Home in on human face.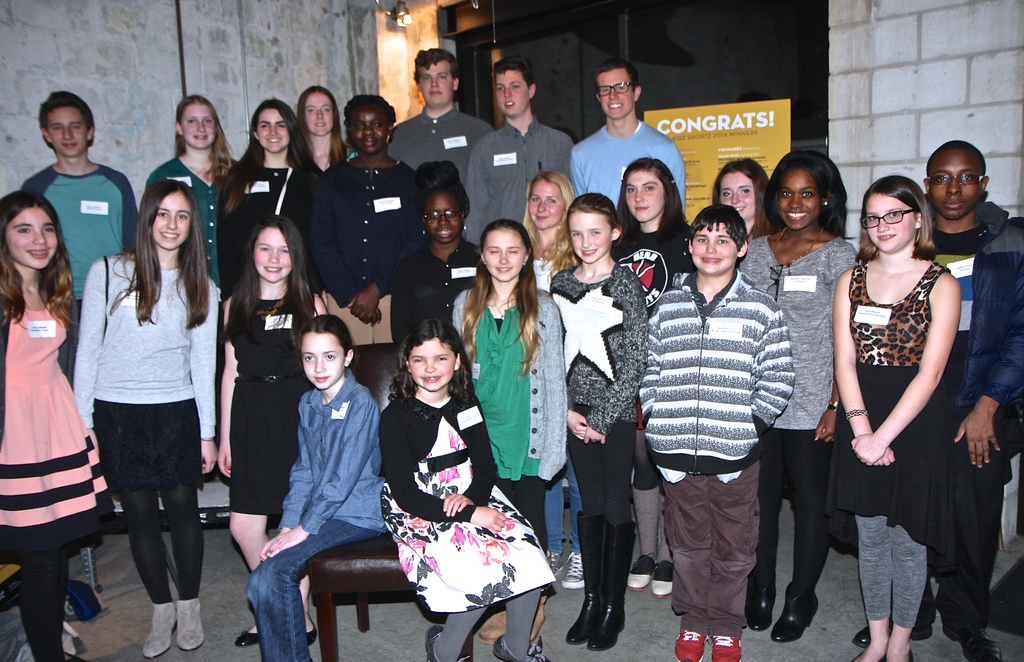
Homed in at rect(425, 190, 461, 248).
